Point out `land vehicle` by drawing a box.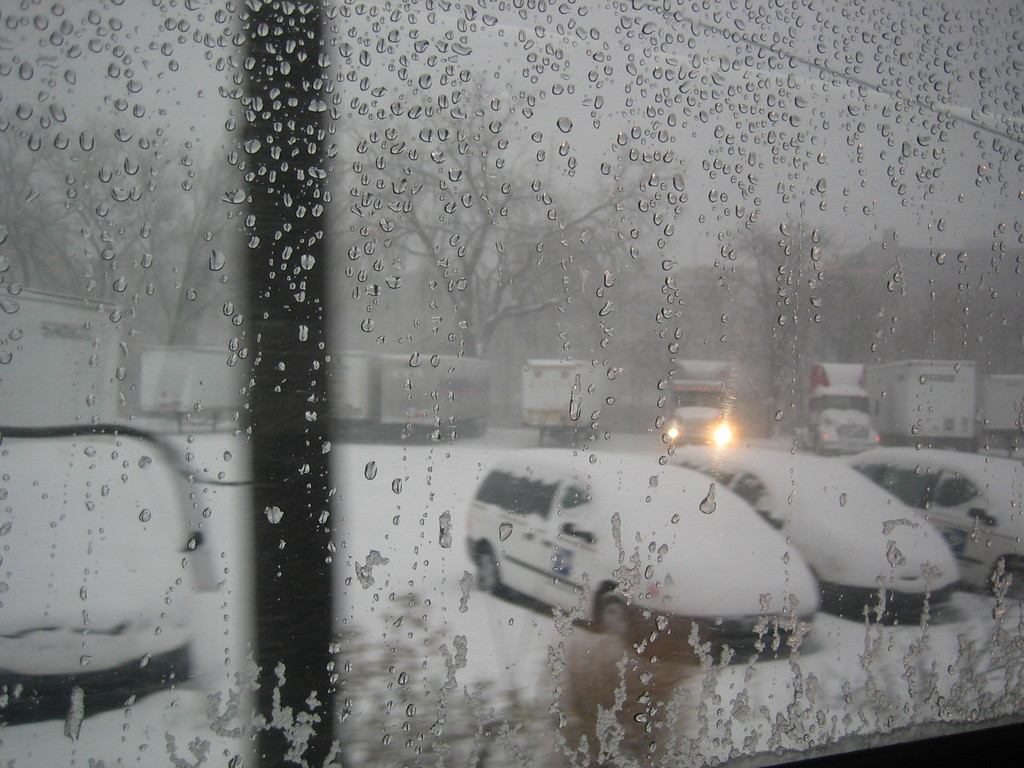
x1=385 y1=352 x2=493 y2=435.
